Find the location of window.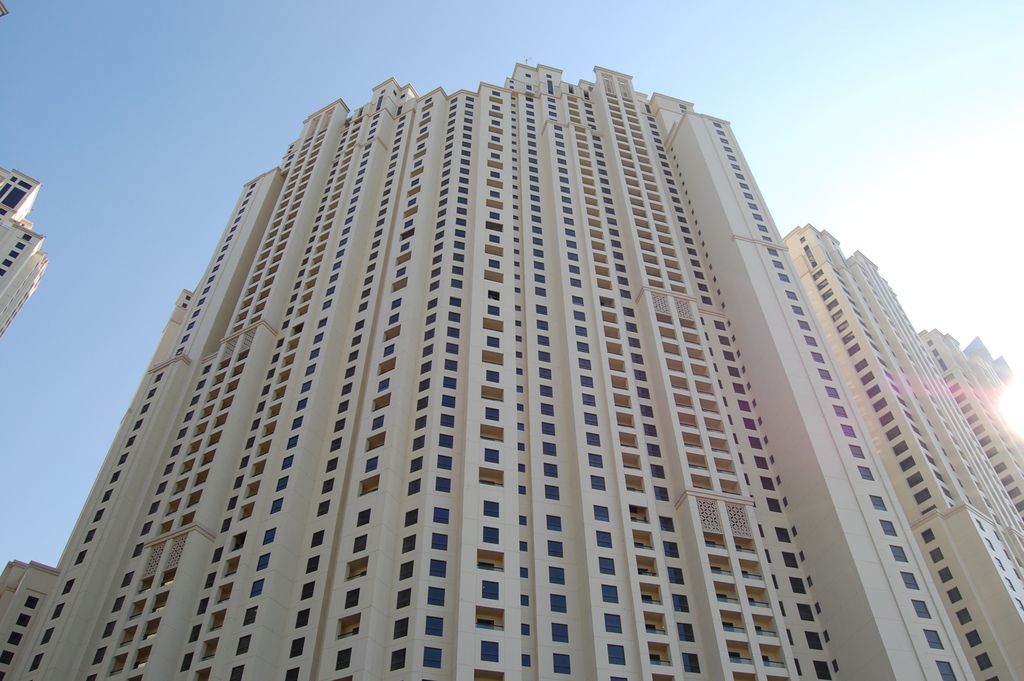
Location: x1=257 y1=397 x2=268 y2=409.
